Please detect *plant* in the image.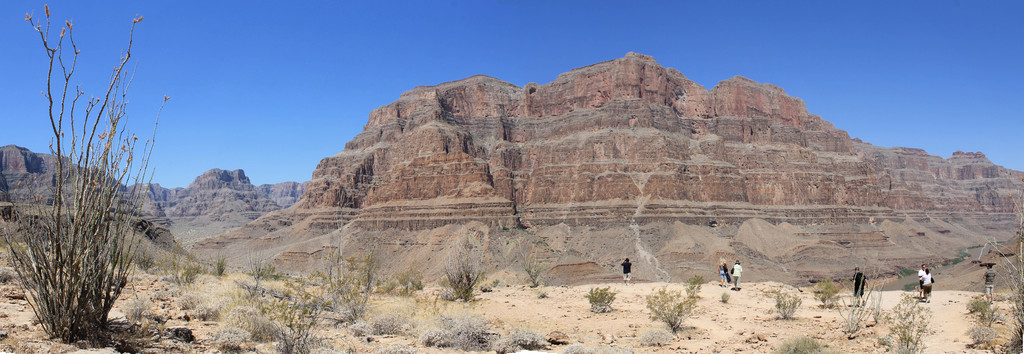
rect(876, 287, 936, 353).
